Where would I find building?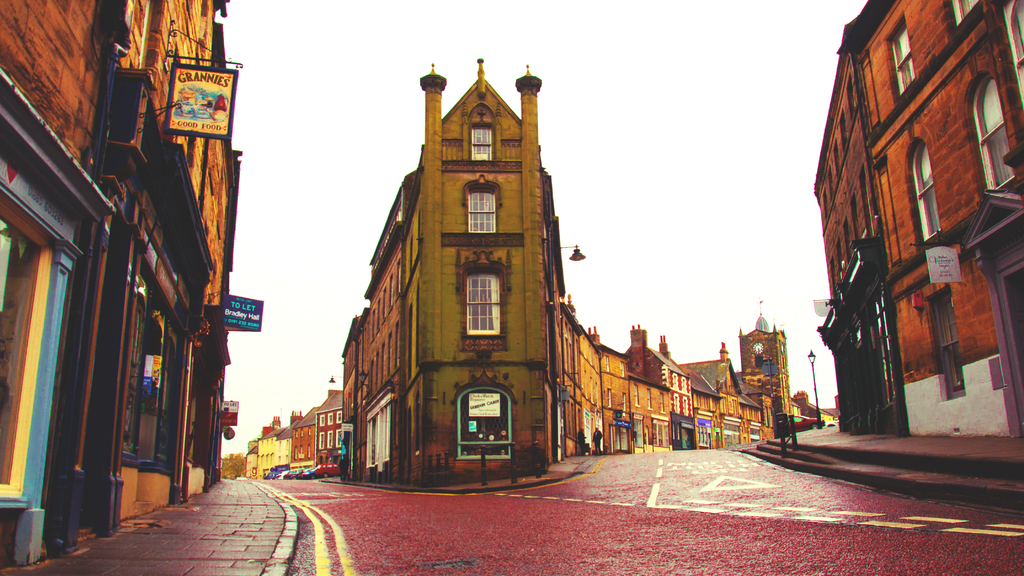
At 0 0 265 566.
